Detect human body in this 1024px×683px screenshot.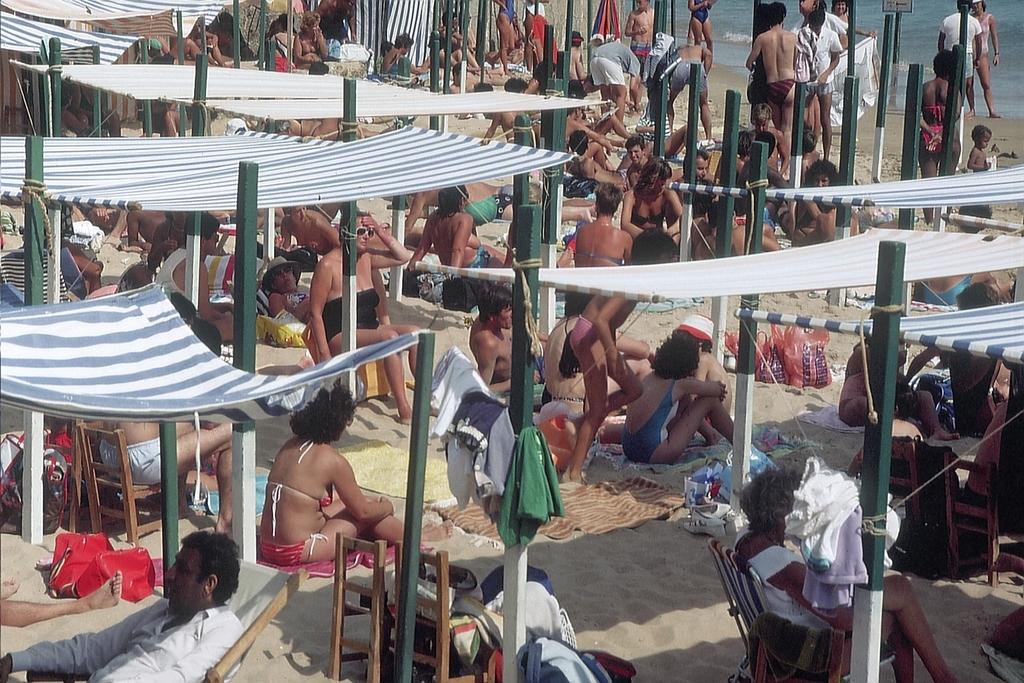
Detection: bbox=(475, 315, 548, 396).
